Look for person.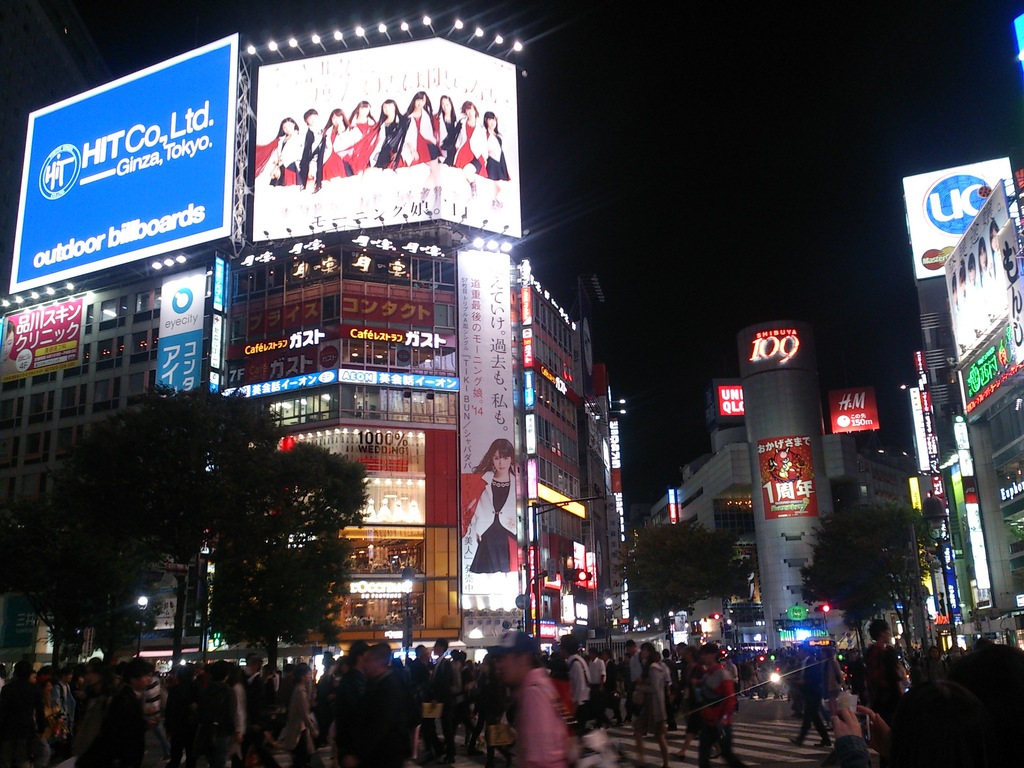
Found: BBox(0, 659, 49, 767).
